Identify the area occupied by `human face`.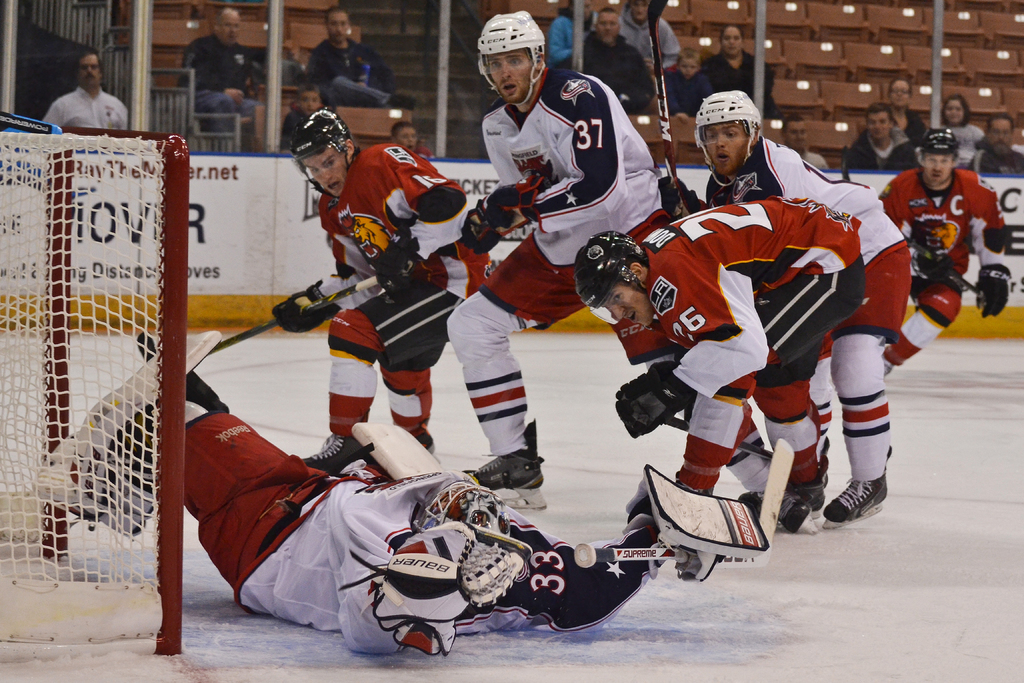
Area: {"left": 712, "top": 122, "right": 746, "bottom": 174}.
